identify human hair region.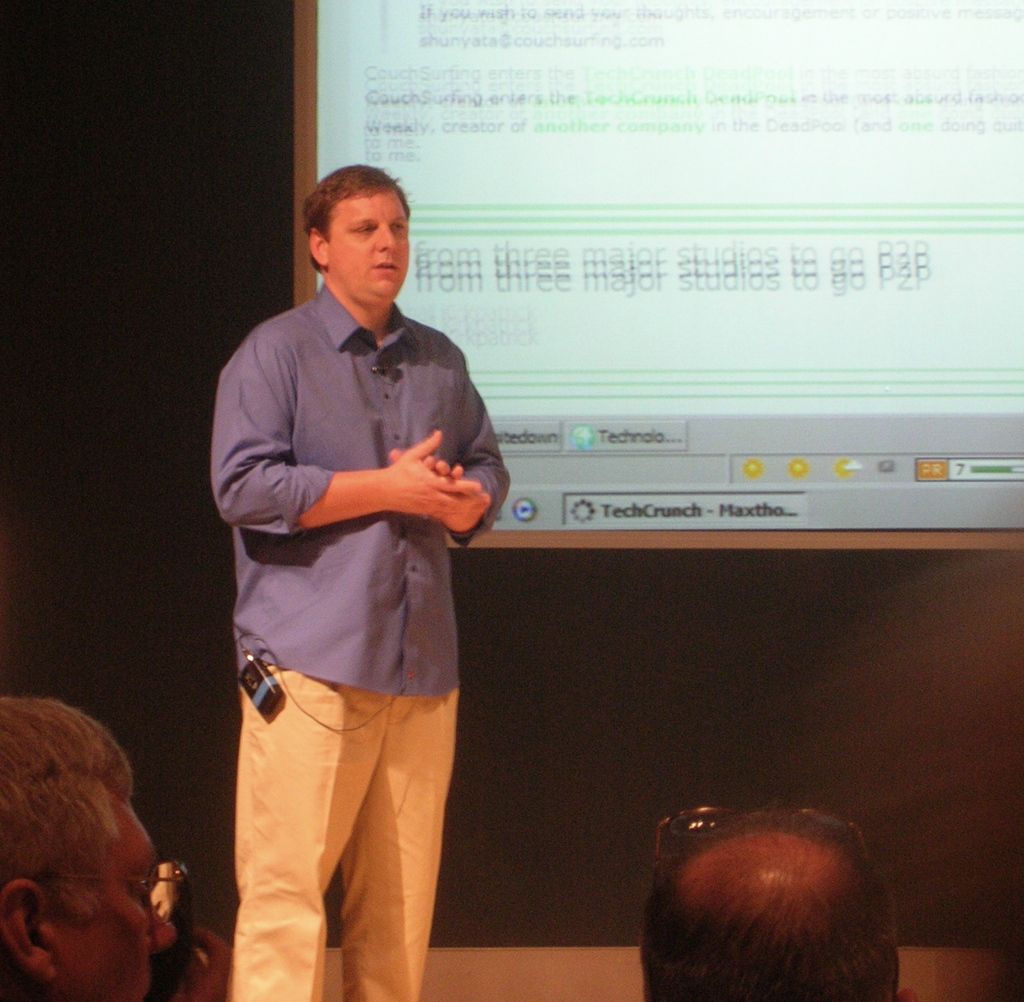
Region: bbox=[305, 158, 413, 271].
